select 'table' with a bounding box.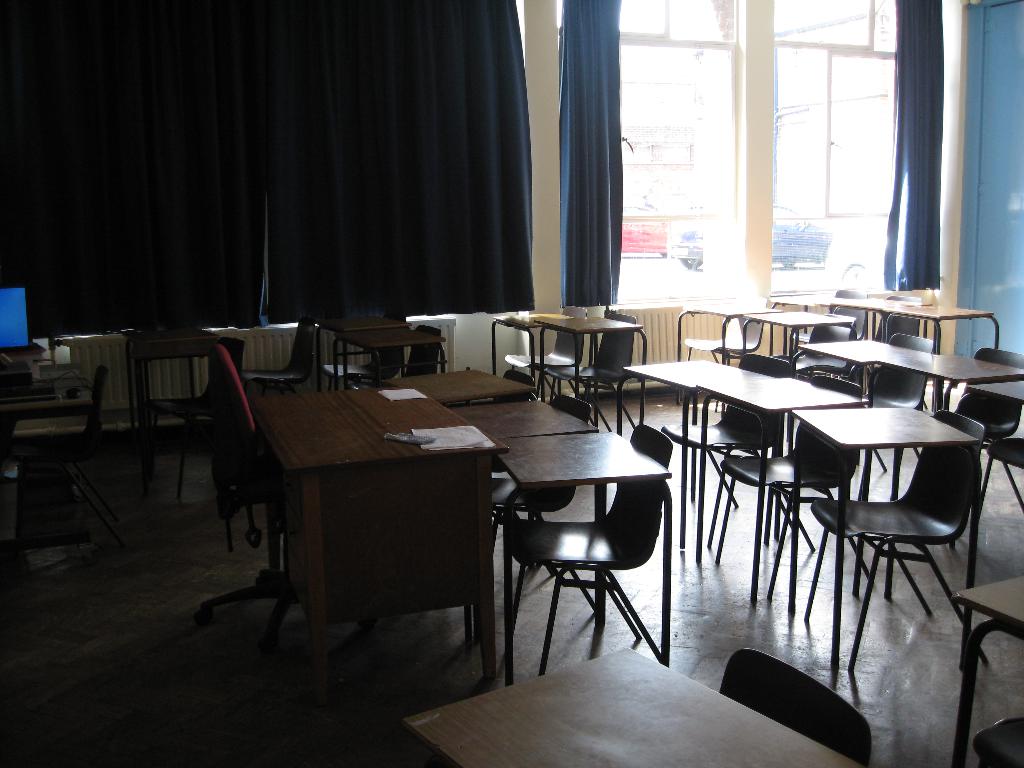
{"left": 493, "top": 307, "right": 643, "bottom": 417}.
